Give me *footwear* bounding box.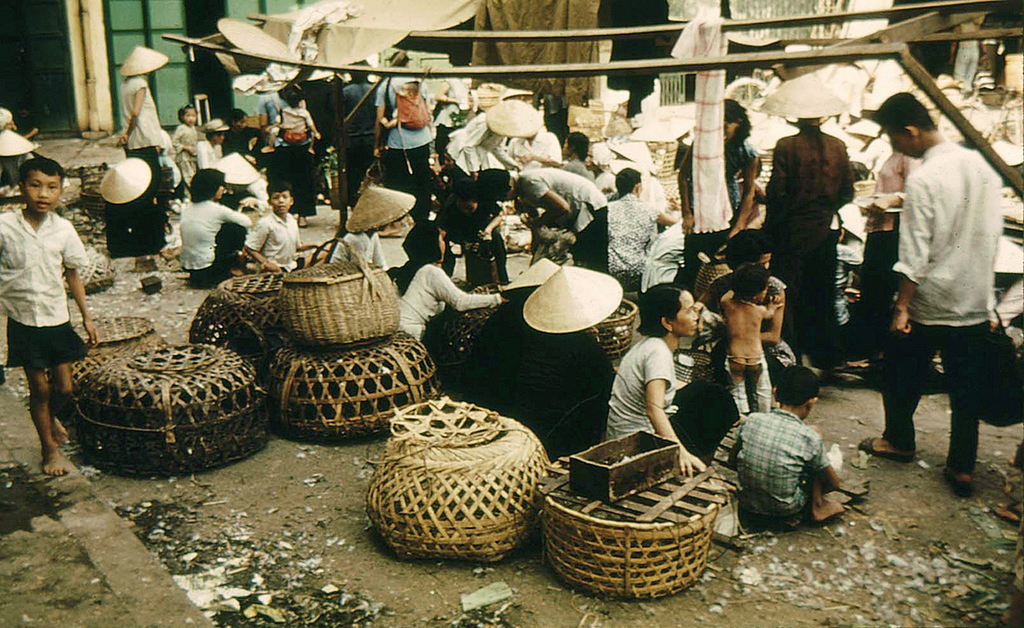
<region>993, 501, 1023, 517</region>.
